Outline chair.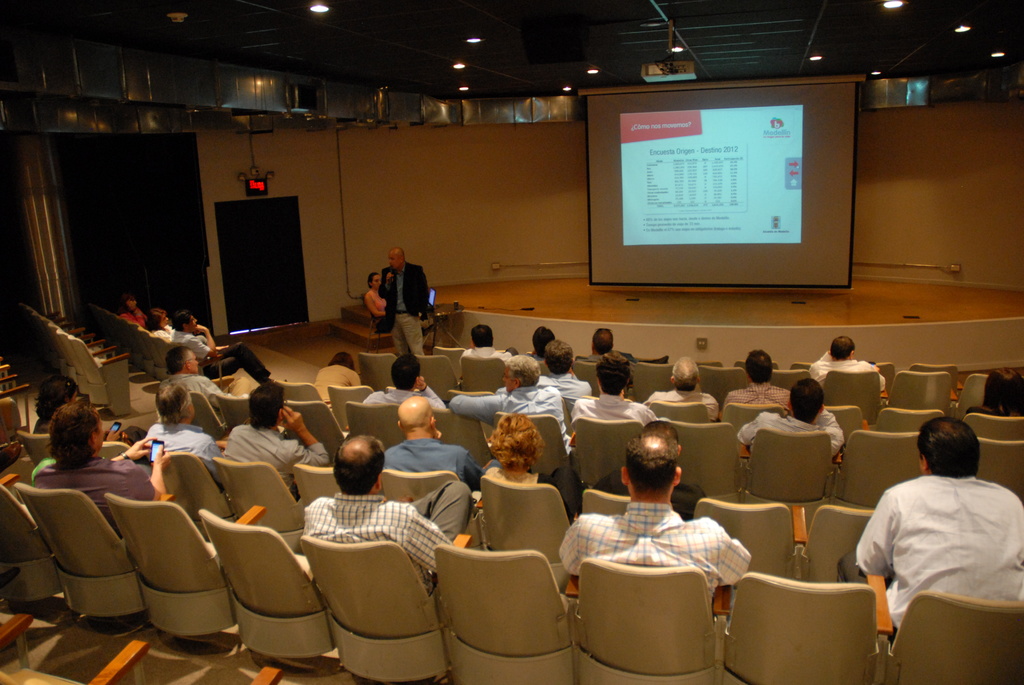
Outline: pyautogui.locateOnScreen(746, 429, 838, 533).
